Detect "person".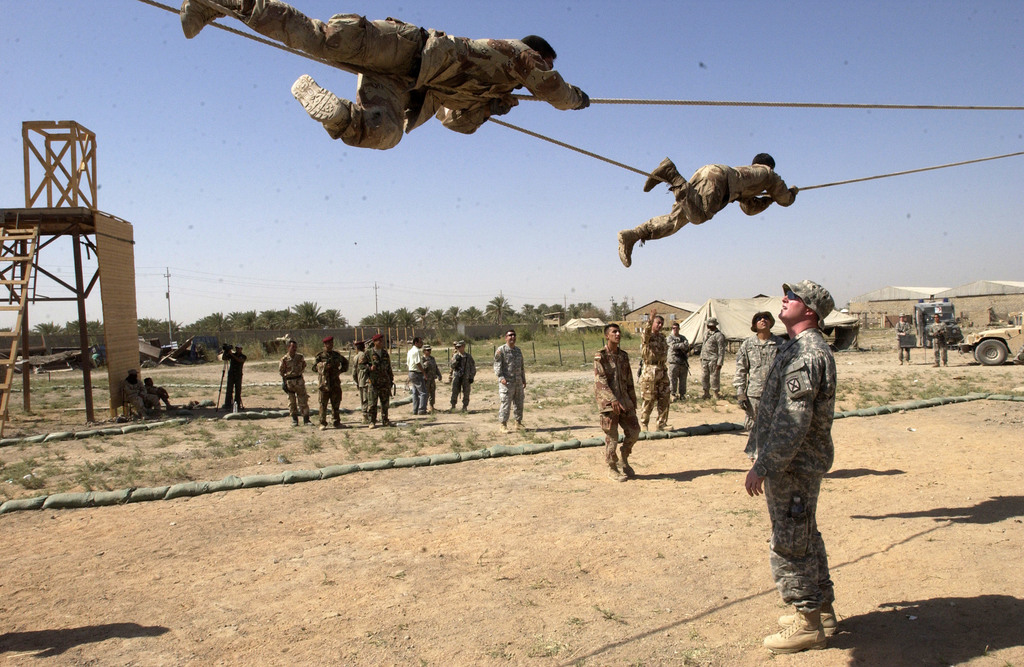
Detected at [120, 370, 147, 410].
